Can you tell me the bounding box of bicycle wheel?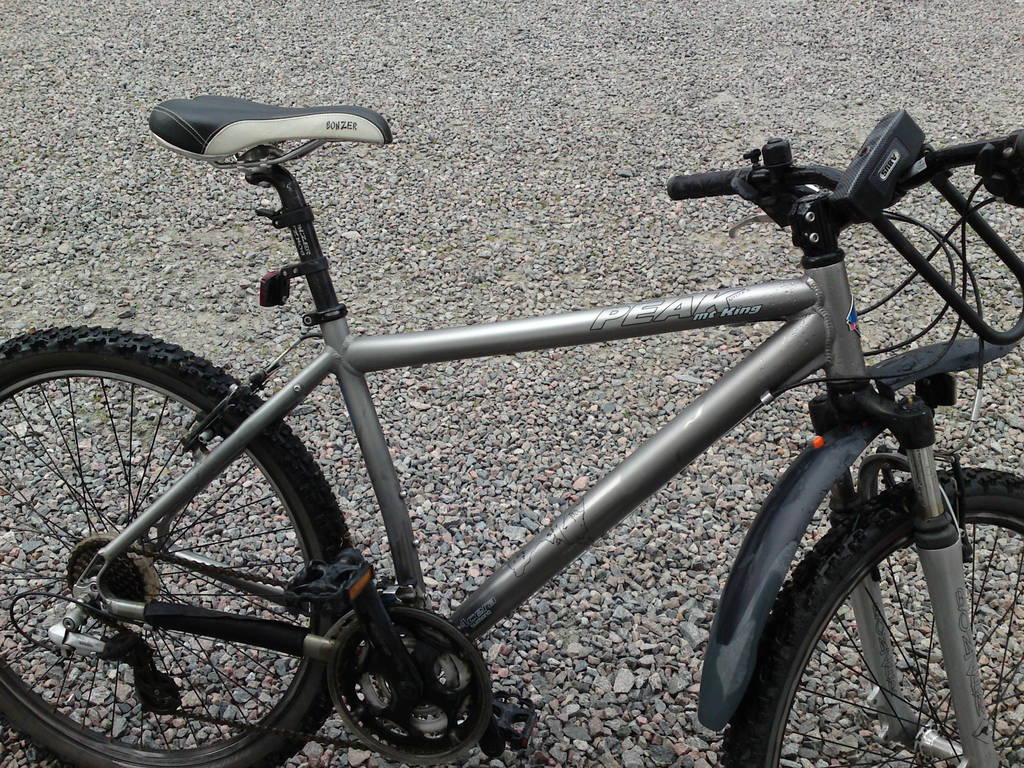
721,465,1023,767.
